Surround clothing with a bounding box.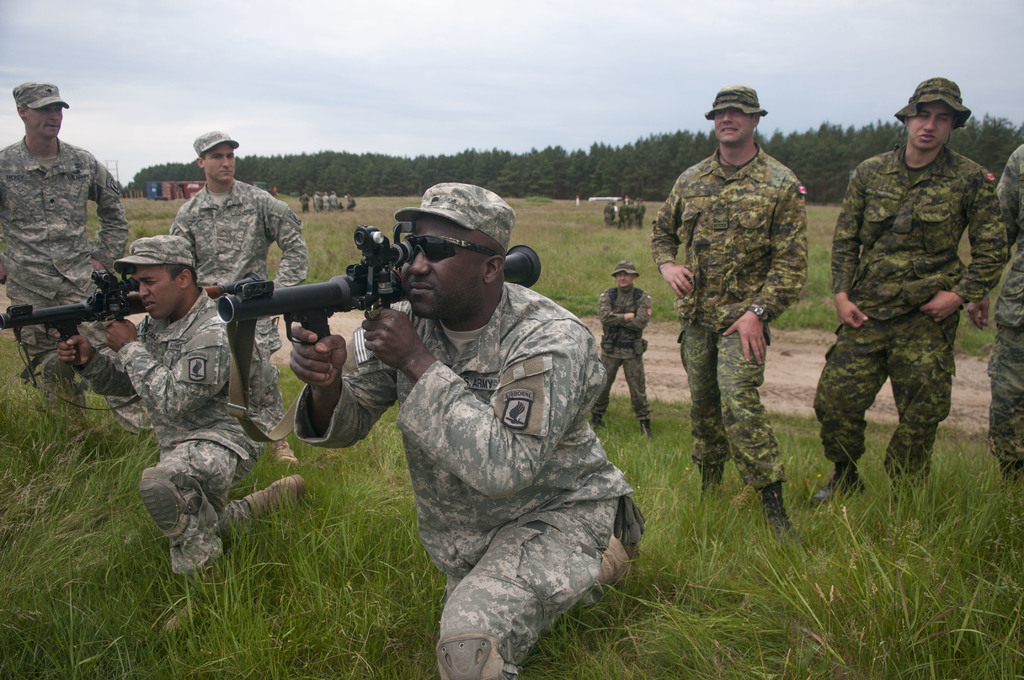
998 135 1023 487.
